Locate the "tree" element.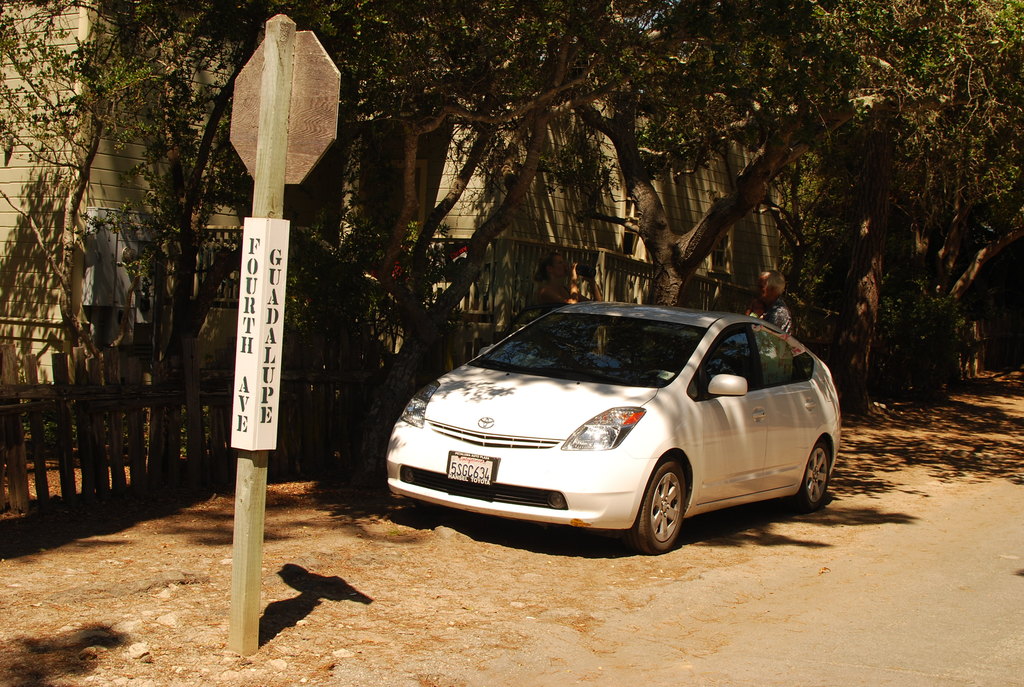
Element bbox: pyautogui.locateOnScreen(883, 0, 1023, 395).
